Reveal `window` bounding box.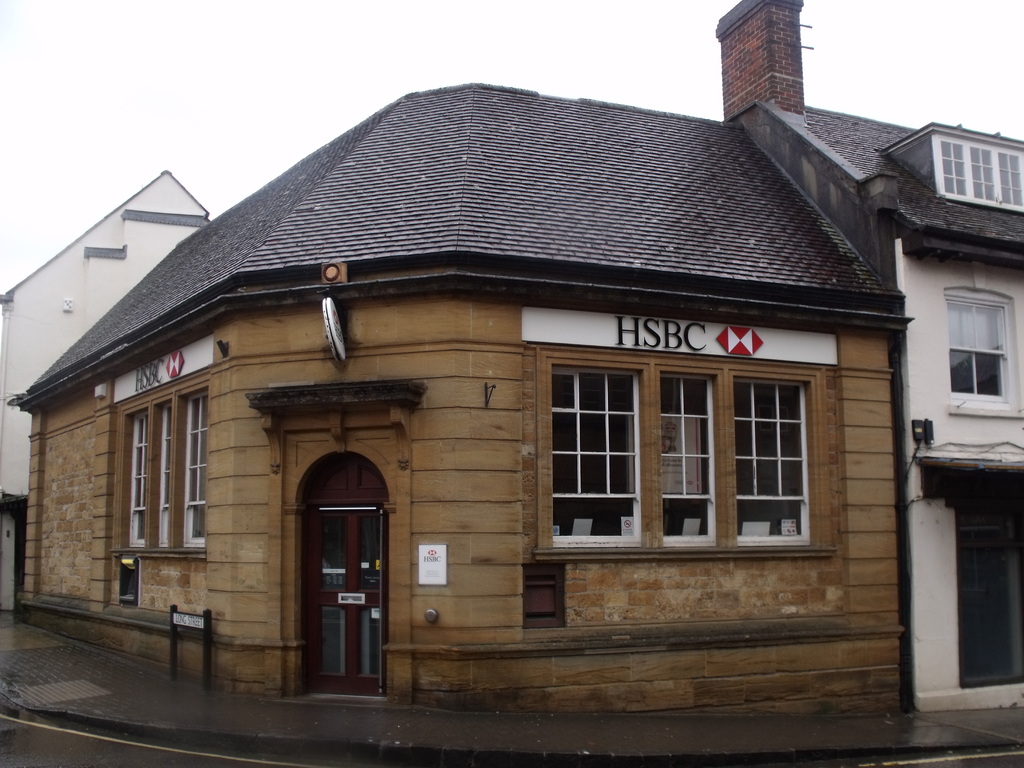
Revealed: [535, 352, 819, 552].
